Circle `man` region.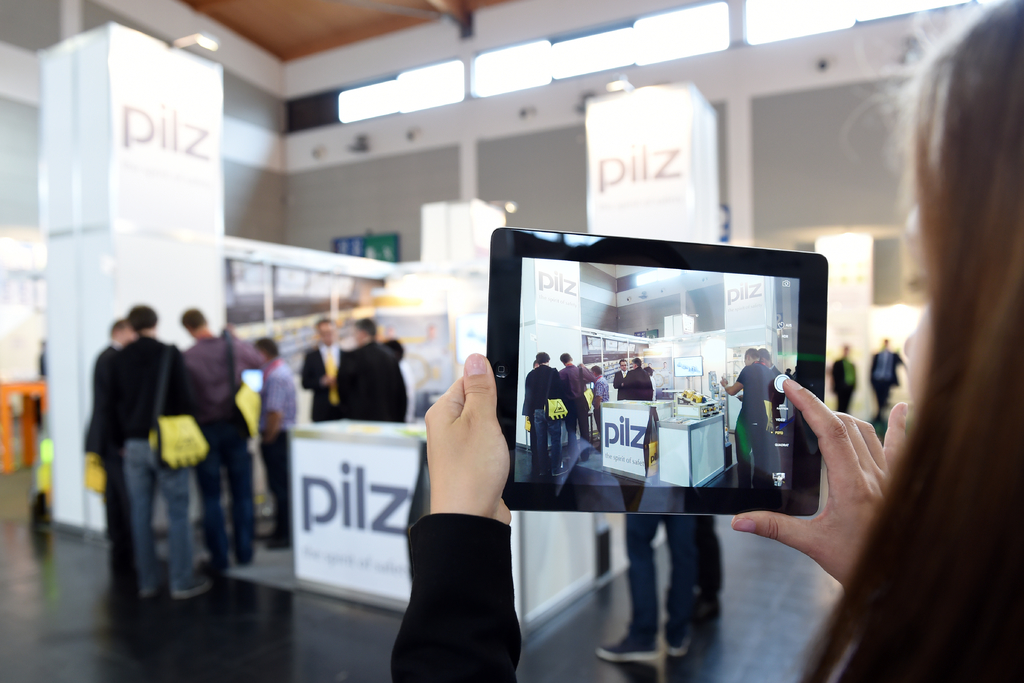
Region: bbox=[252, 336, 300, 554].
